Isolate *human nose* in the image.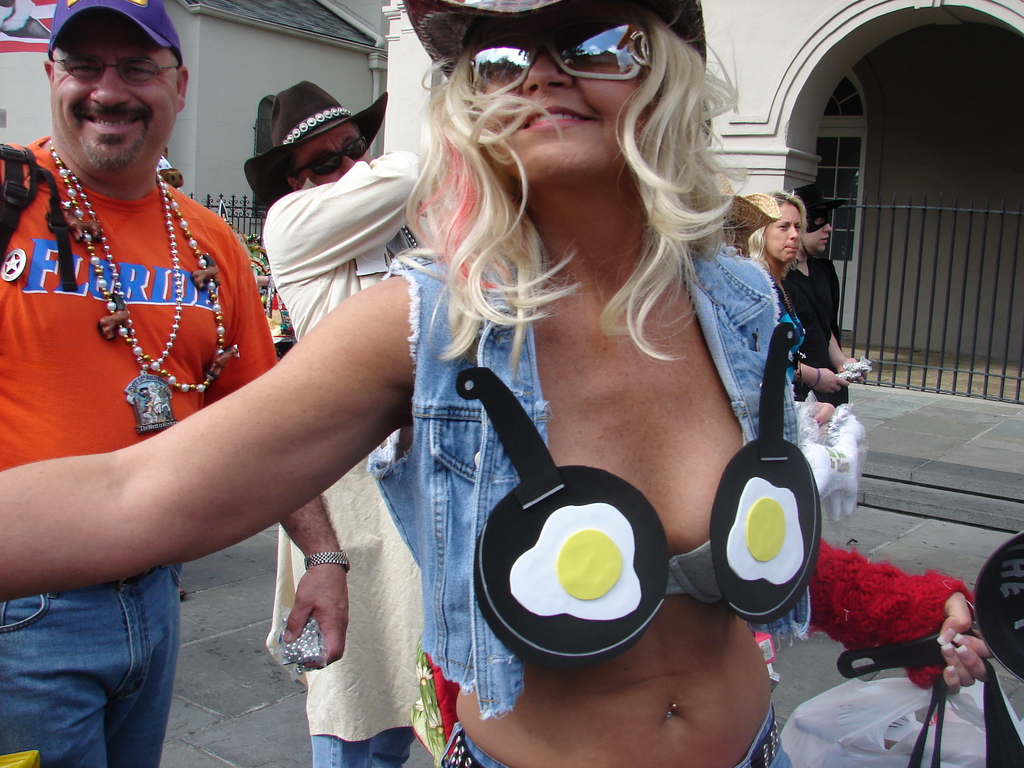
Isolated region: pyautogui.locateOnScreen(521, 53, 578, 94).
